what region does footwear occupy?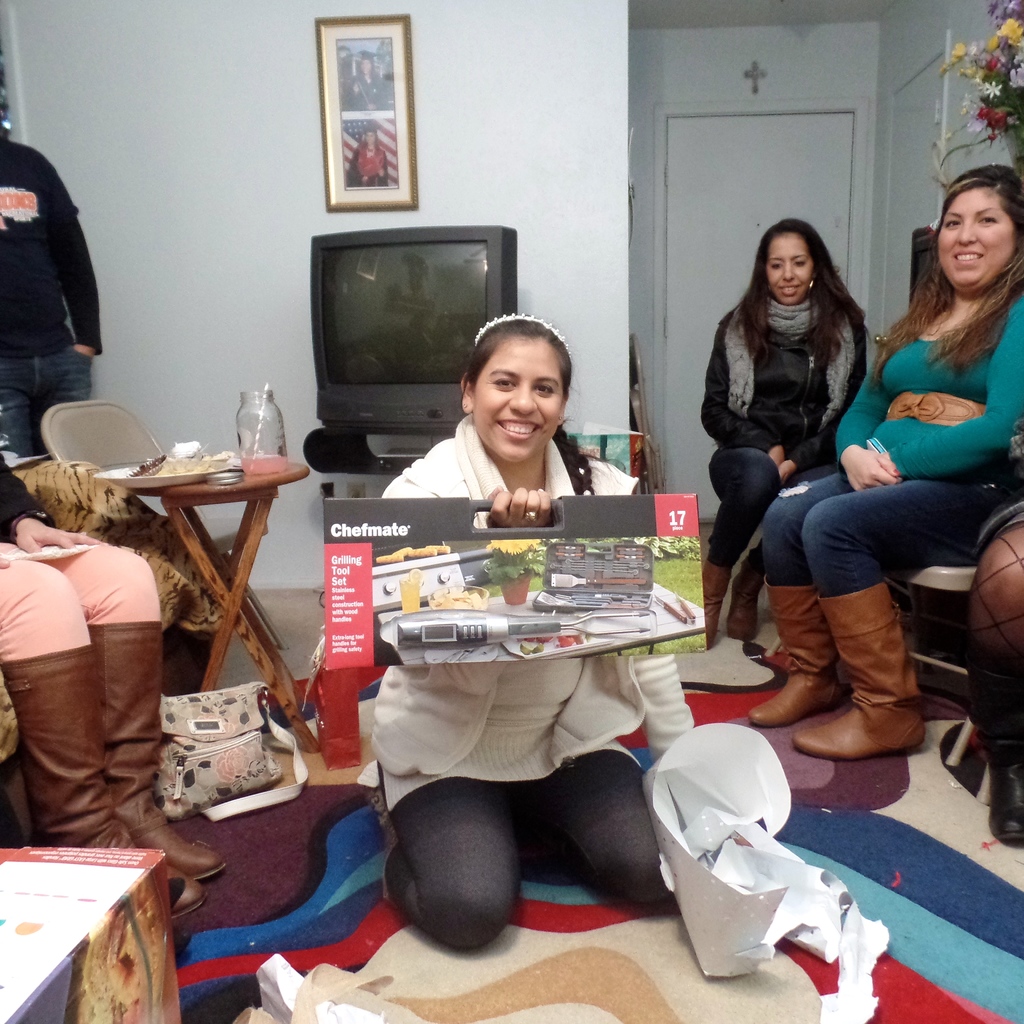
bbox(986, 743, 1023, 848).
